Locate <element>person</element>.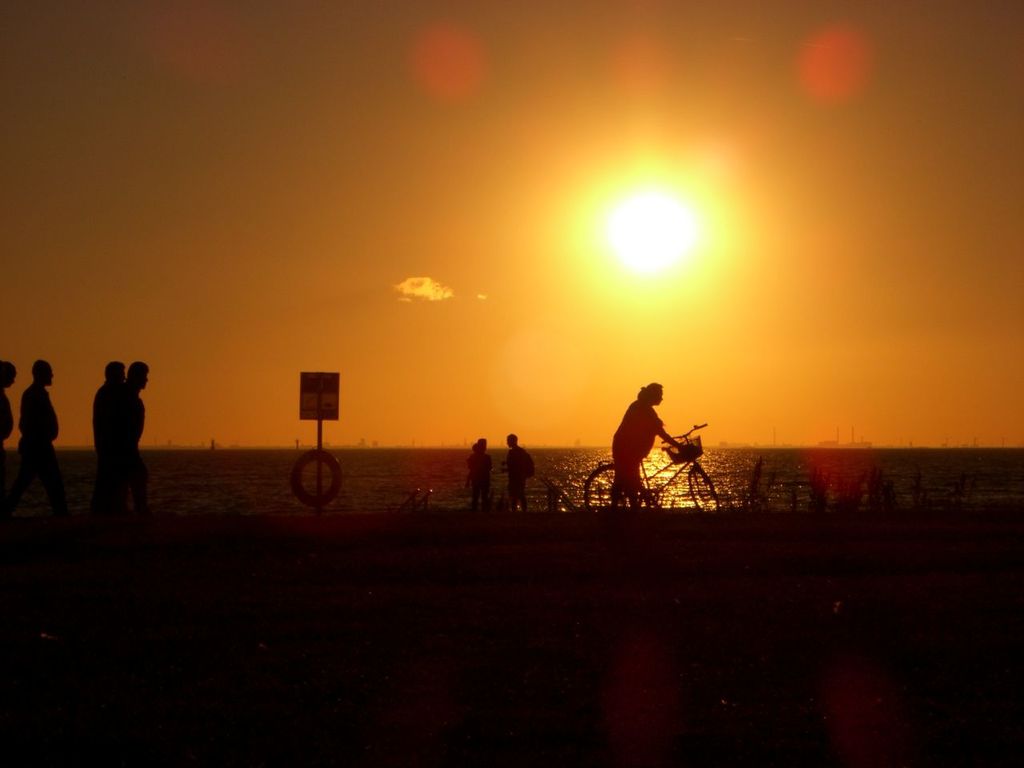
Bounding box: (607,378,683,518).
